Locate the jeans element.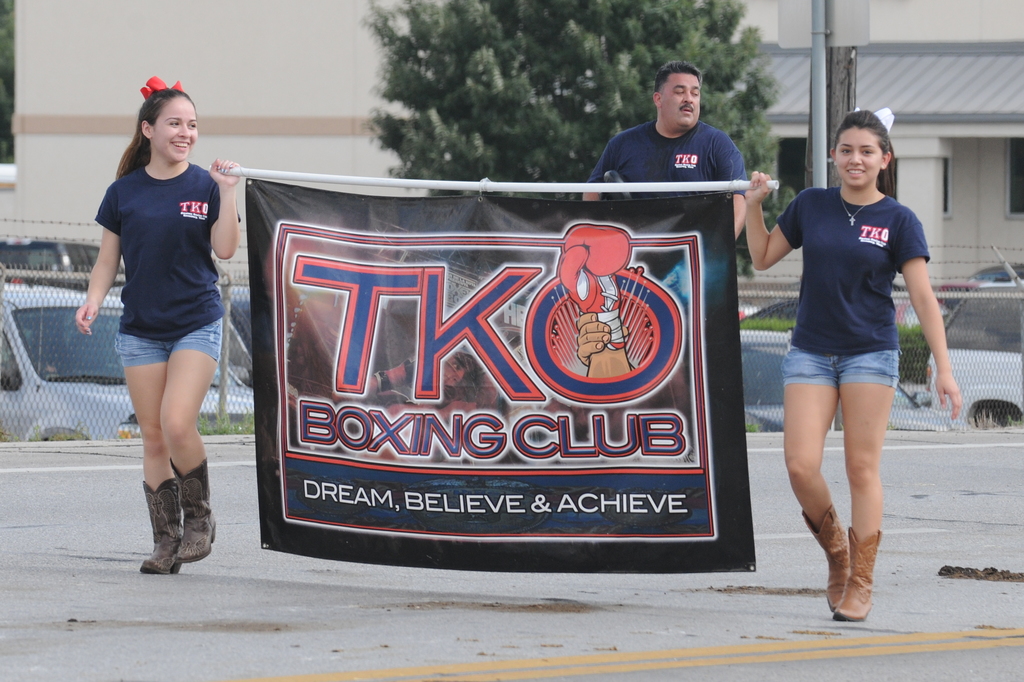
Element bbox: 778/347/902/390.
